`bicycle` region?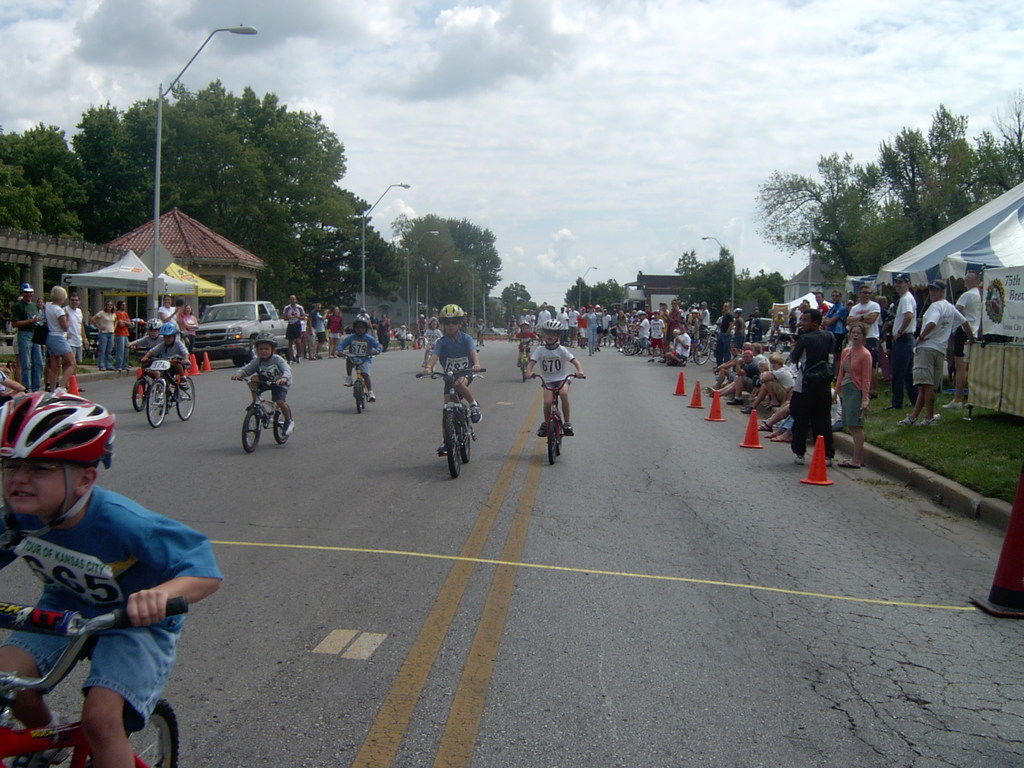
[x1=417, y1=337, x2=439, y2=373]
